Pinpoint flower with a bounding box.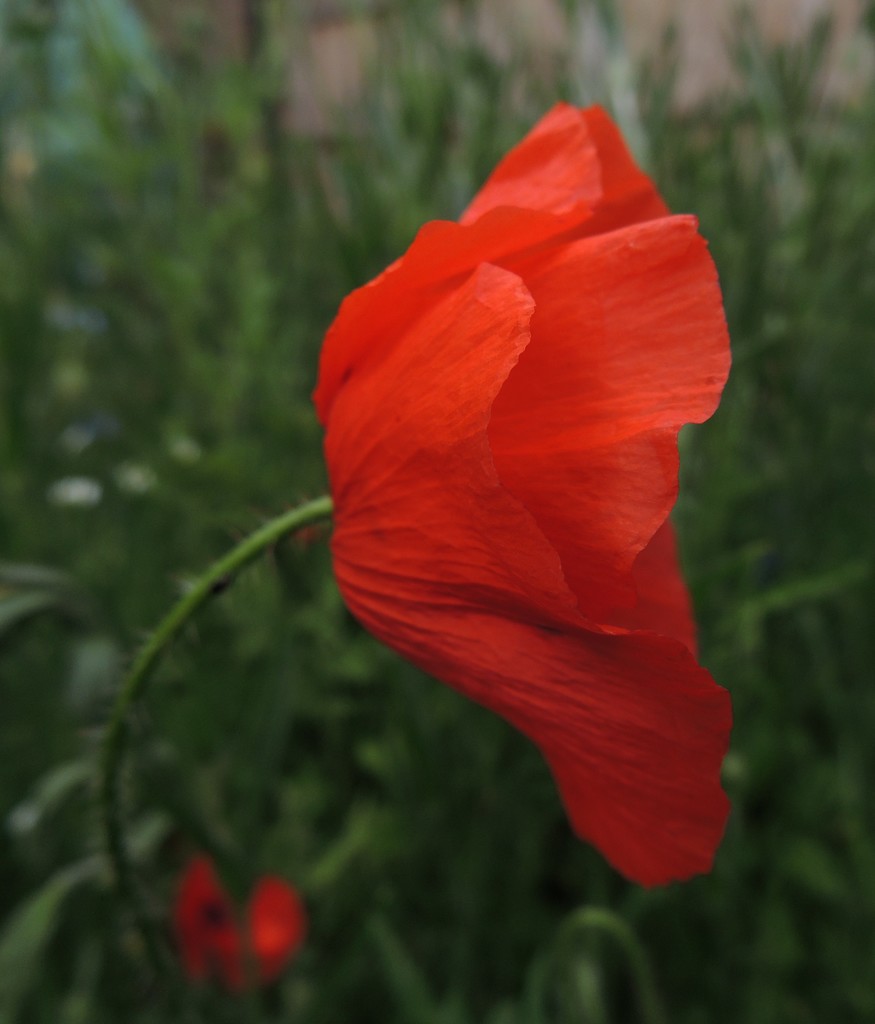
left=313, top=124, right=735, bottom=858.
